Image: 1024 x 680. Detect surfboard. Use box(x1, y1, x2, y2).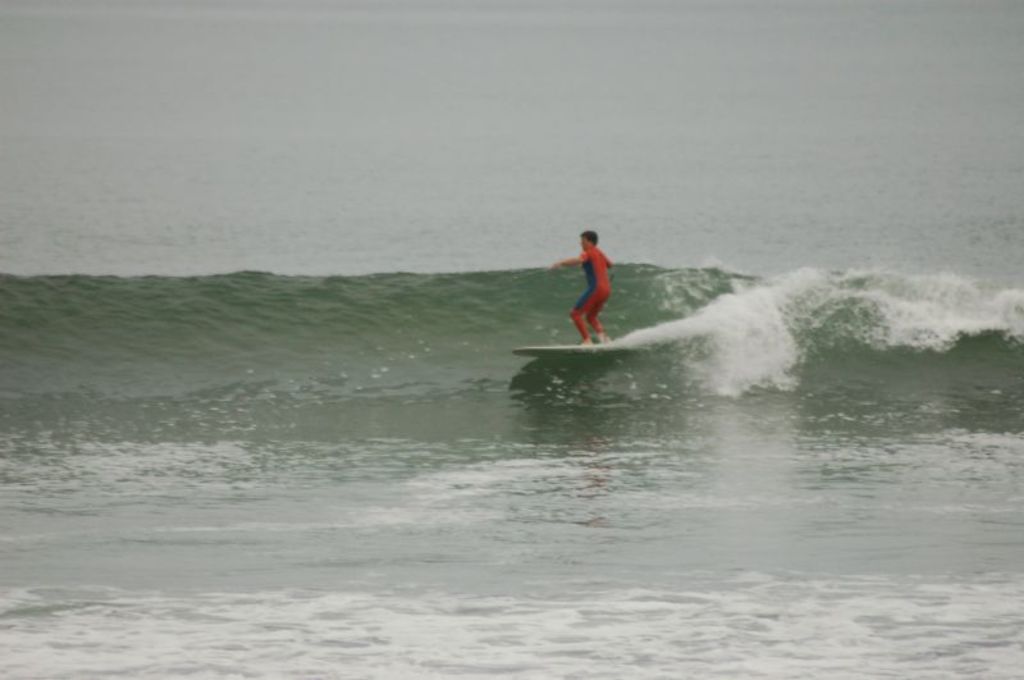
box(513, 346, 616, 361).
